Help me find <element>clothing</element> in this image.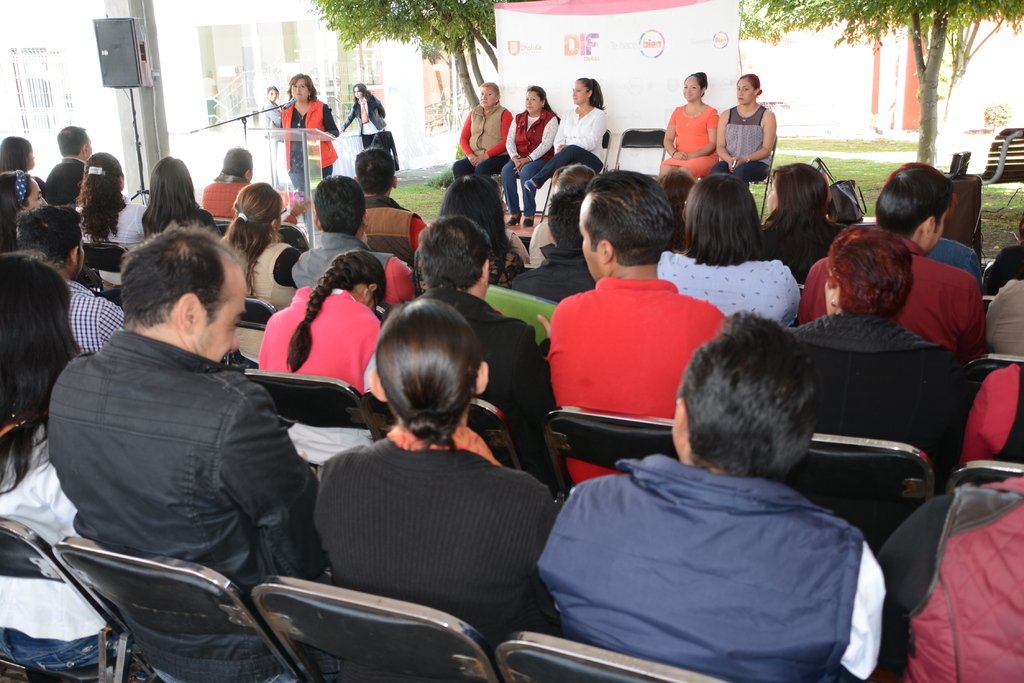
Found it: (280, 95, 339, 193).
